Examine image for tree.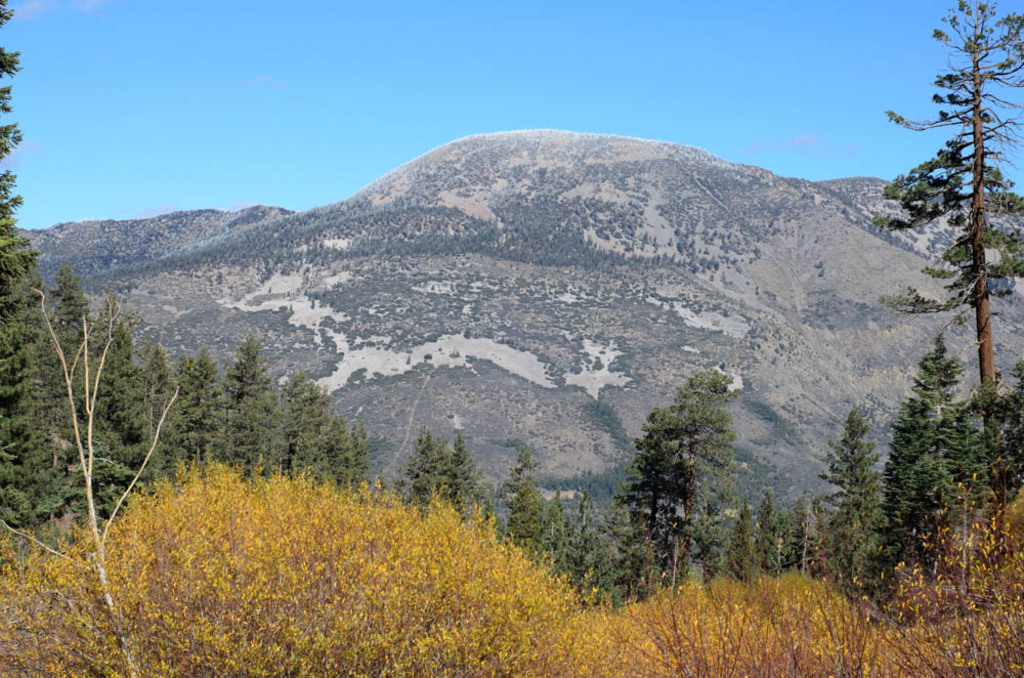
Examination result: (left=31, top=268, right=104, bottom=486).
